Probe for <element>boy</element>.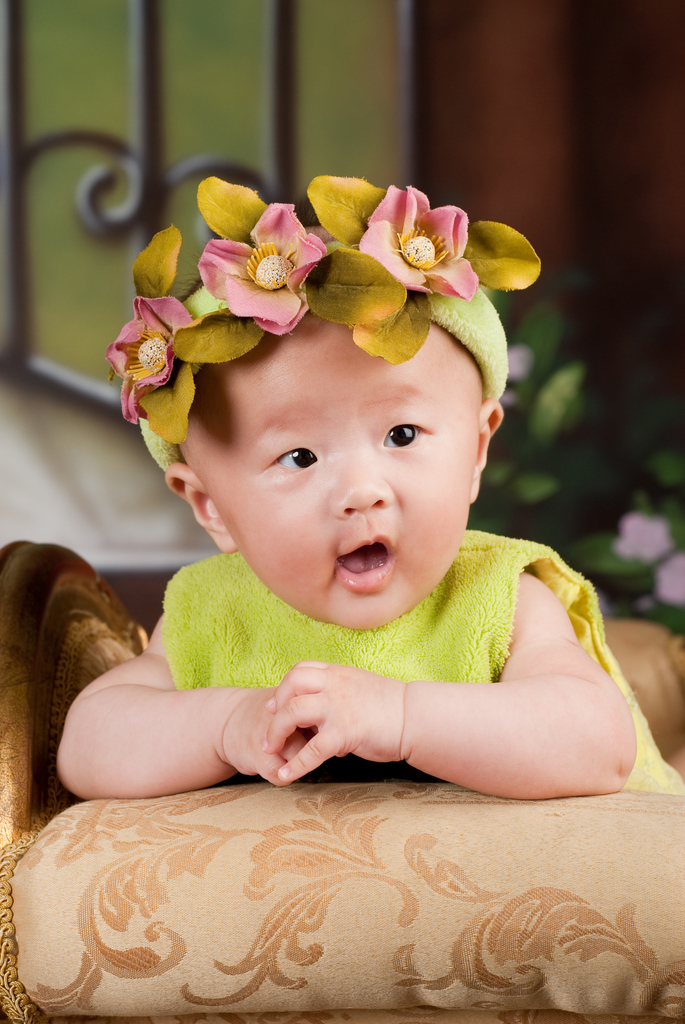
Probe result: [left=51, top=203, right=684, bottom=800].
